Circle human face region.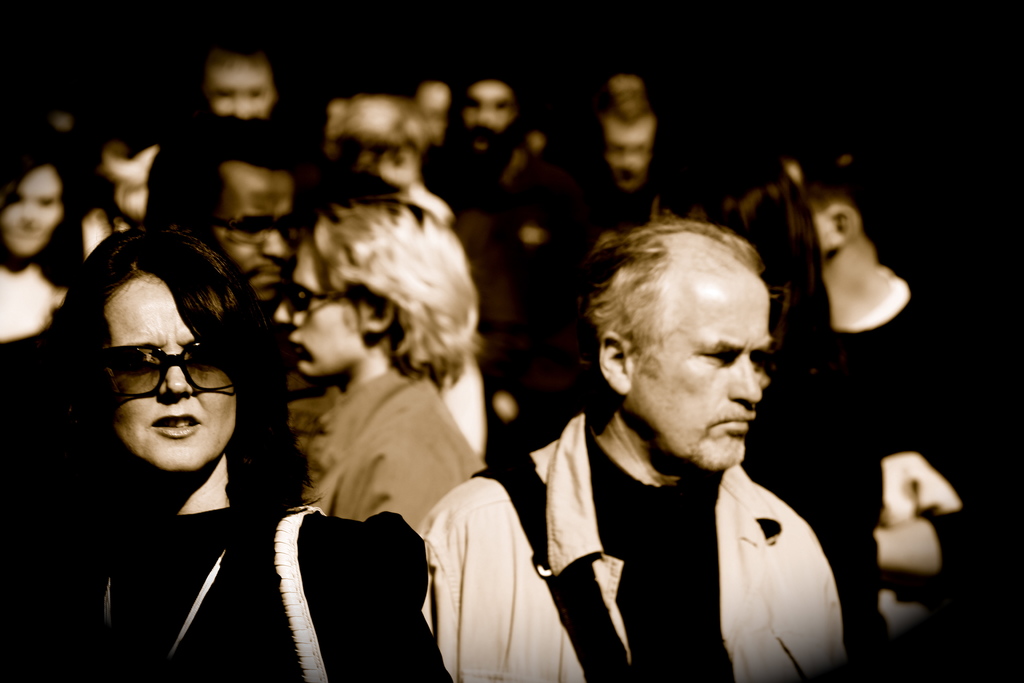
Region: [268, 241, 364, 387].
